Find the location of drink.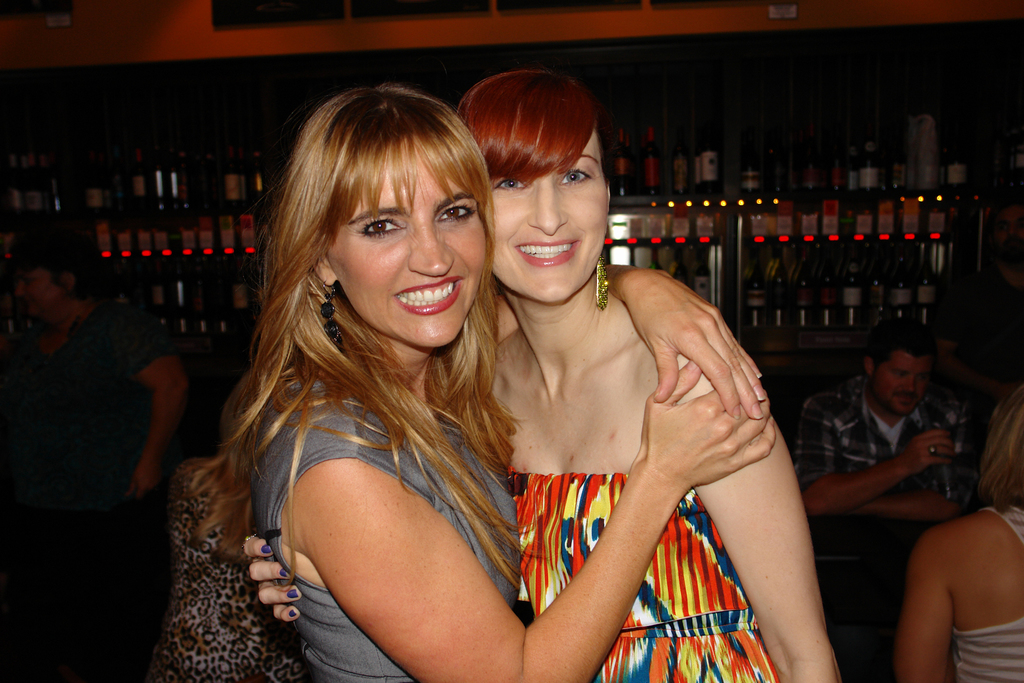
Location: locate(154, 139, 162, 214).
